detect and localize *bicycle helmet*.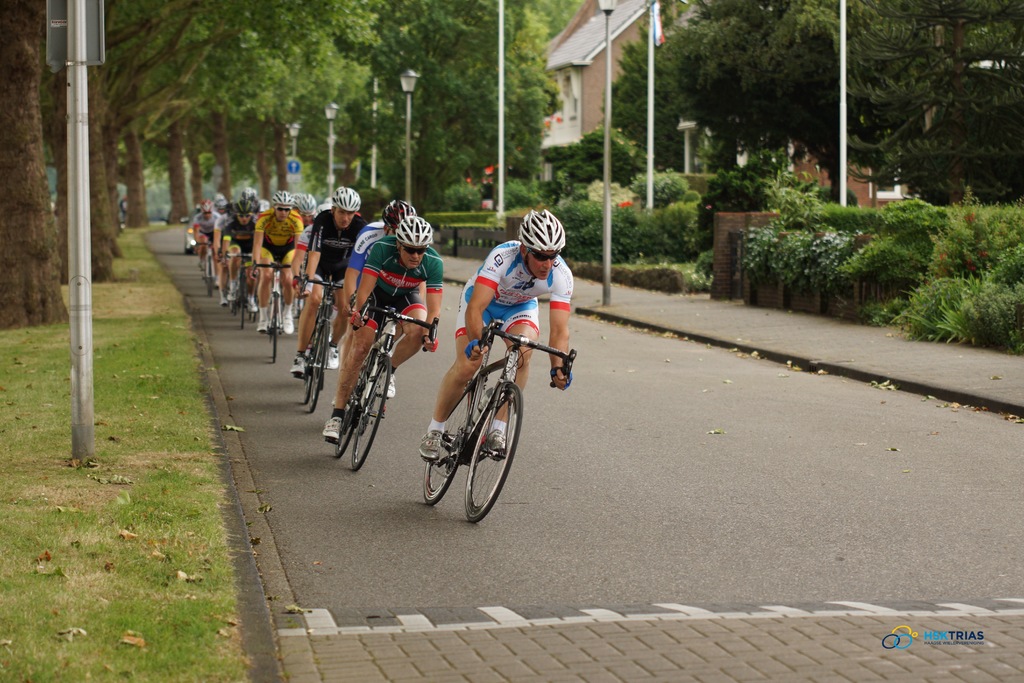
Localized at bbox=[399, 214, 435, 254].
